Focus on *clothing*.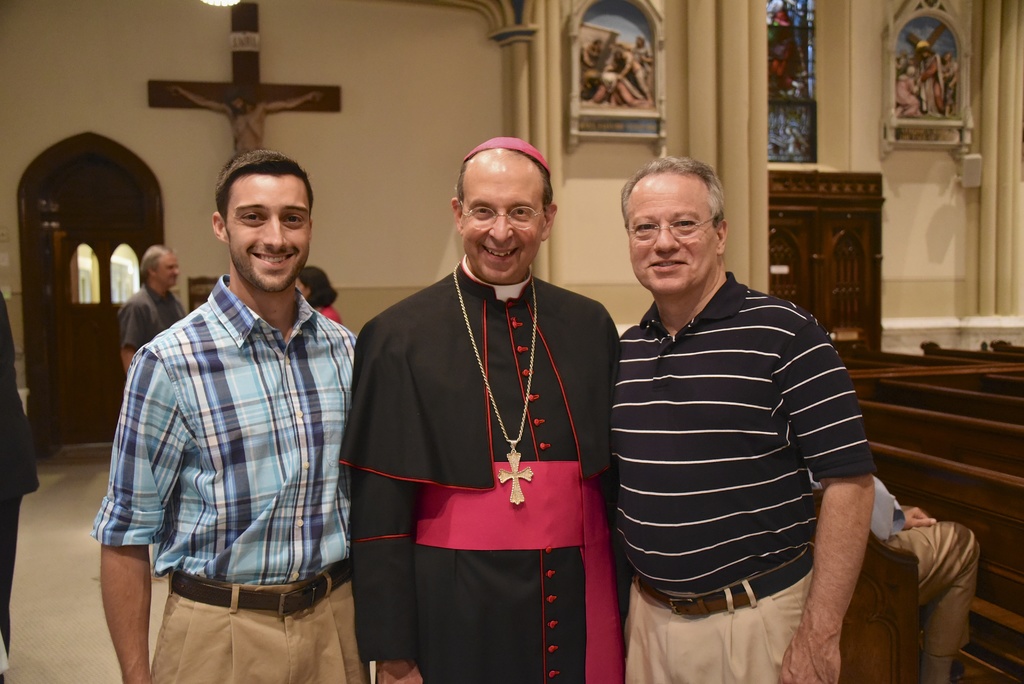
Focused at [1, 296, 37, 665].
